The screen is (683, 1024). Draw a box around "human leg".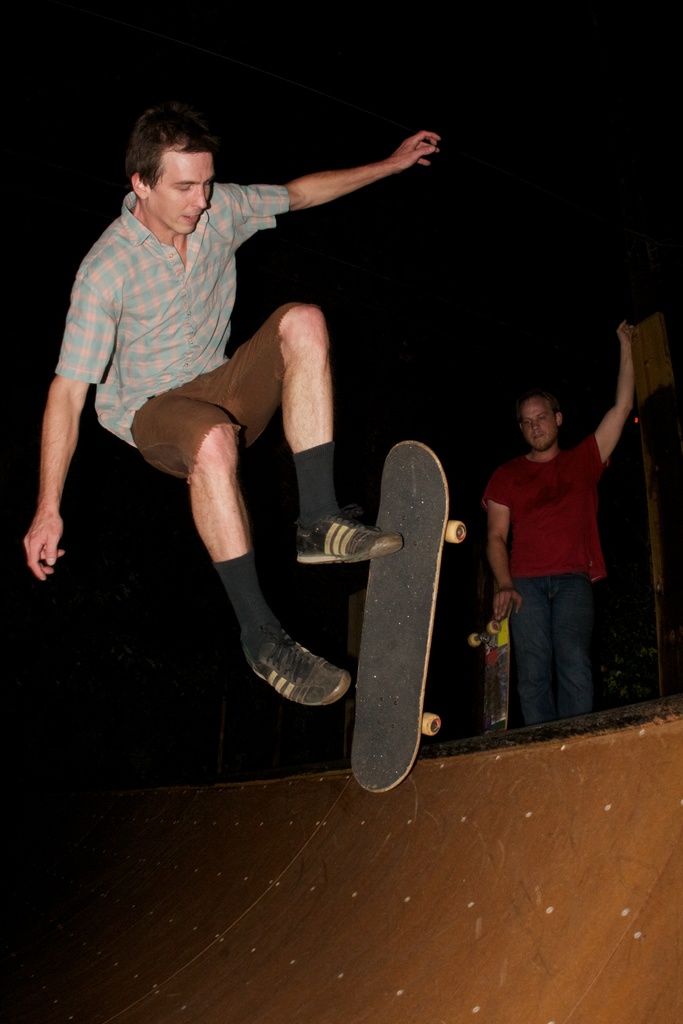
box(506, 579, 548, 727).
